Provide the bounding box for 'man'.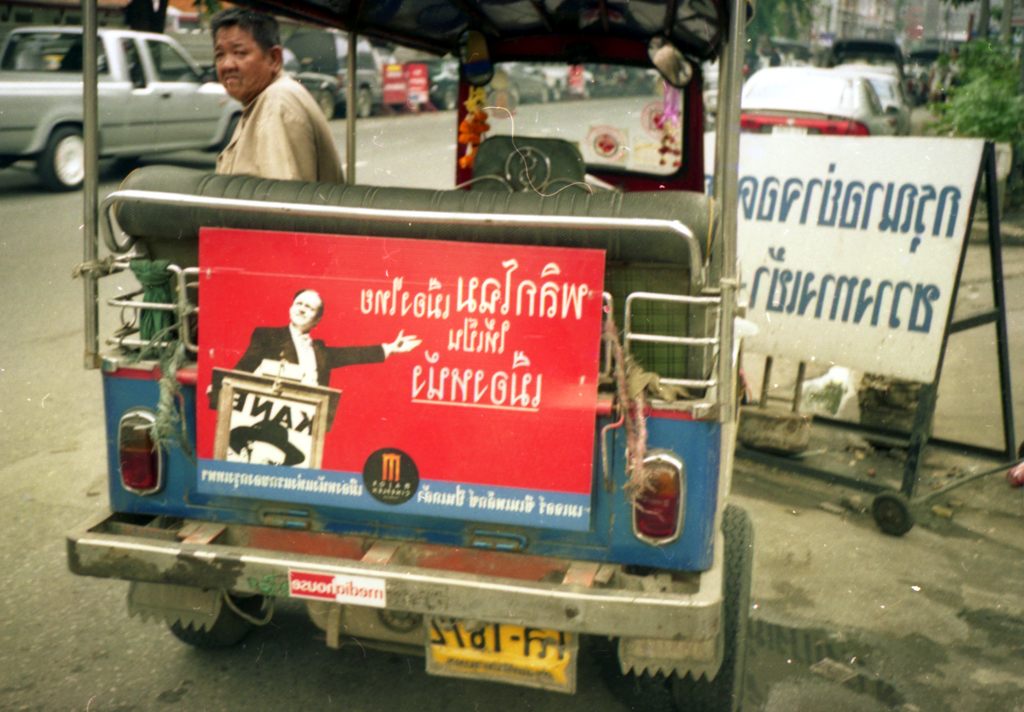
rect(204, 286, 420, 395).
